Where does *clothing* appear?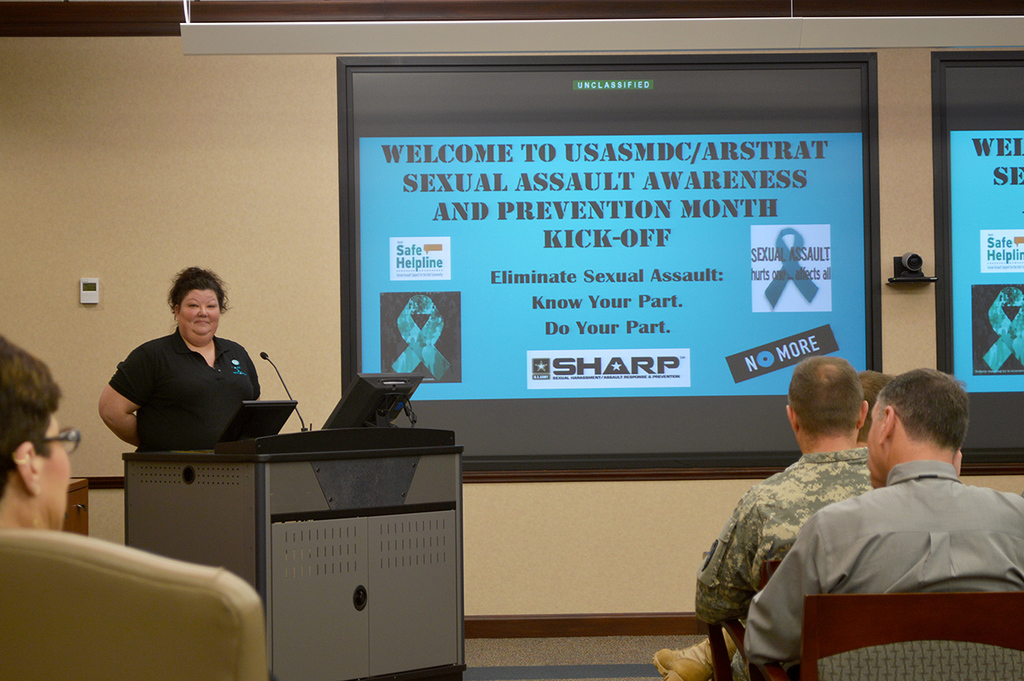
Appears at 691:442:875:680.
